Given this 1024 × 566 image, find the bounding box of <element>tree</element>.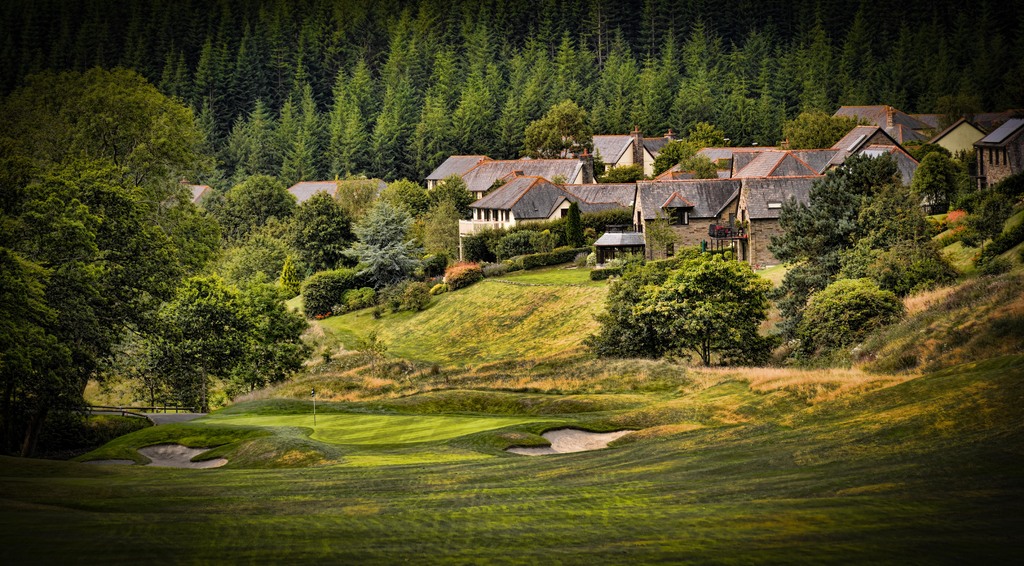
bbox=[559, 200, 598, 249].
